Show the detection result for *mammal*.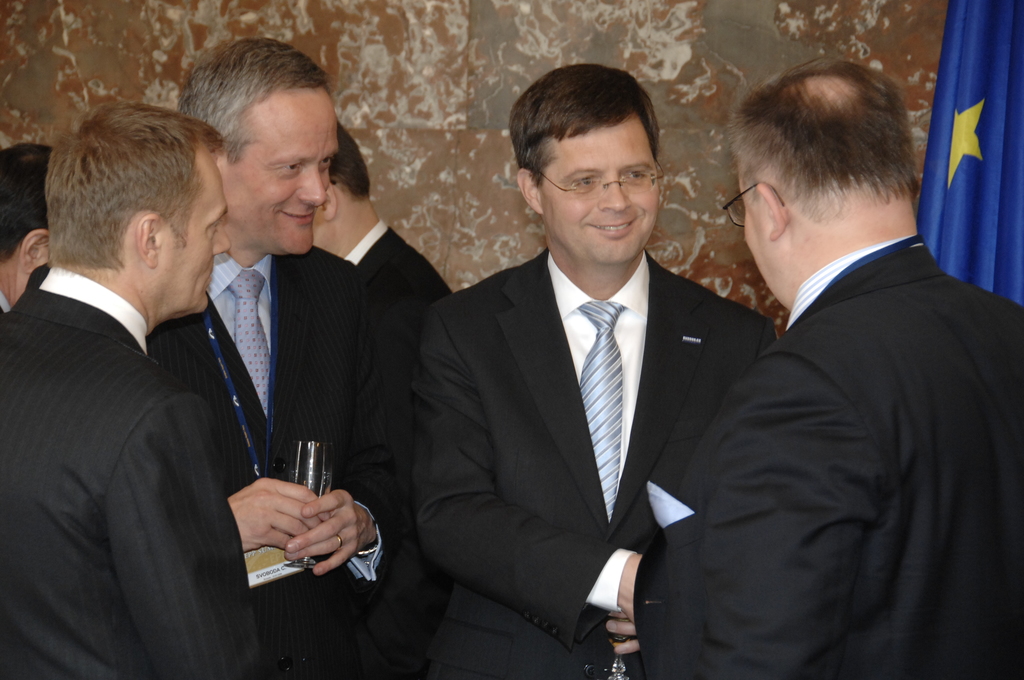
(405, 62, 799, 679).
